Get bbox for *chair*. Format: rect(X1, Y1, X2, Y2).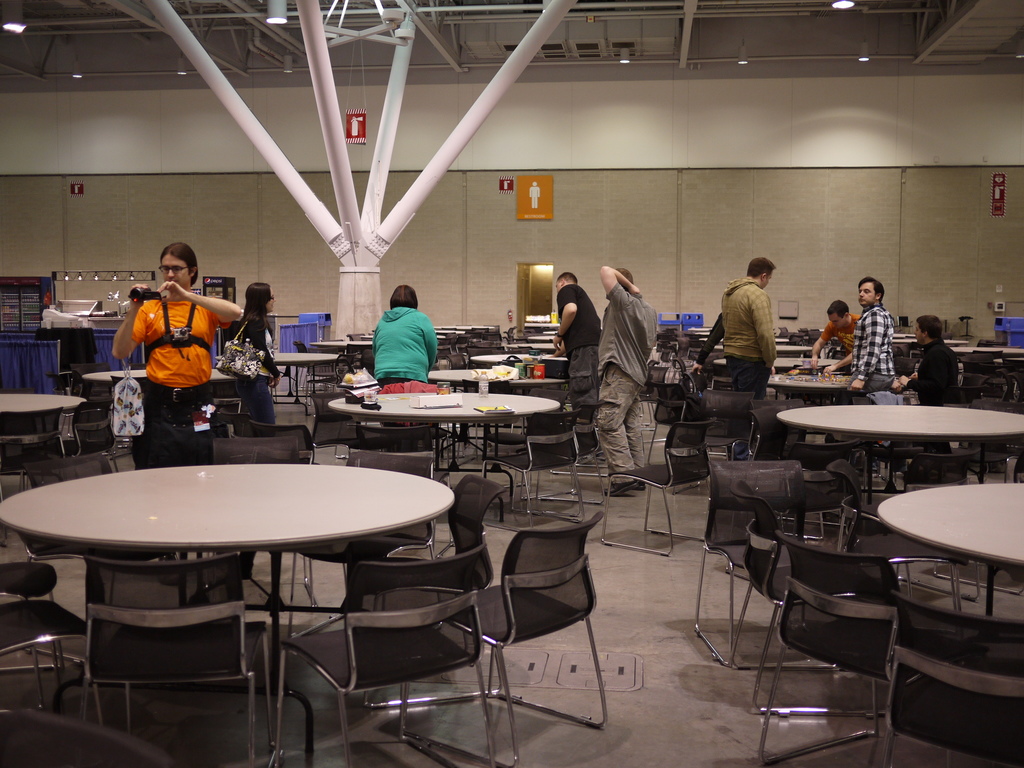
rect(966, 399, 1023, 483).
